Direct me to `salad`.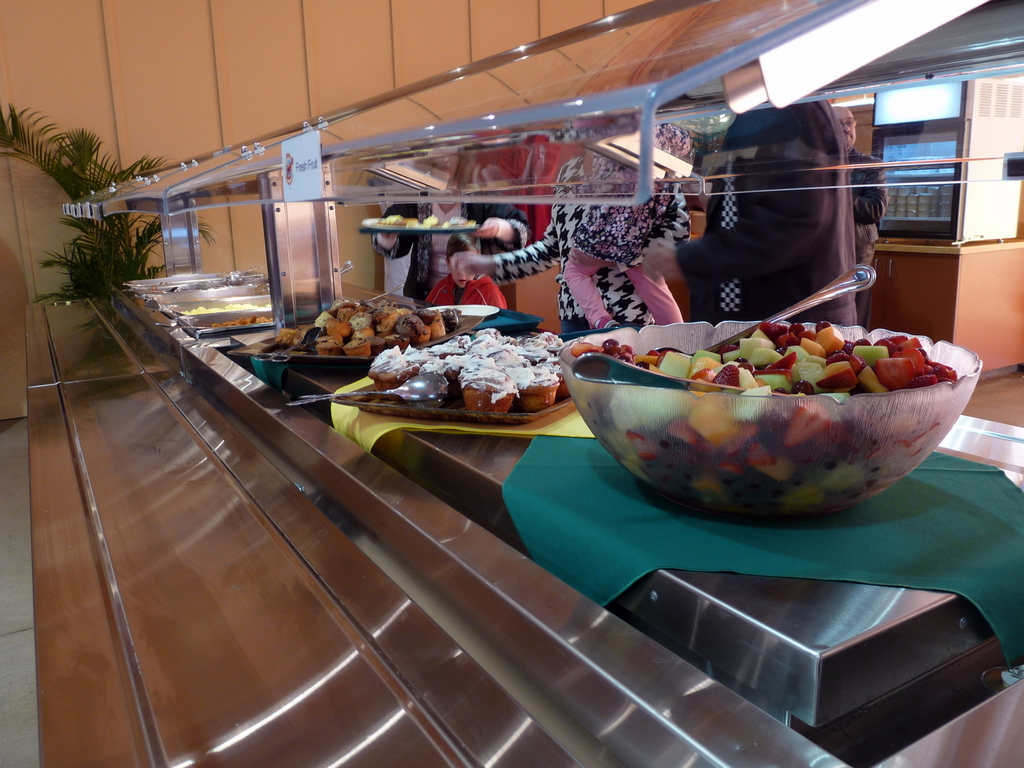
Direction: pyautogui.locateOnScreen(572, 319, 963, 398).
